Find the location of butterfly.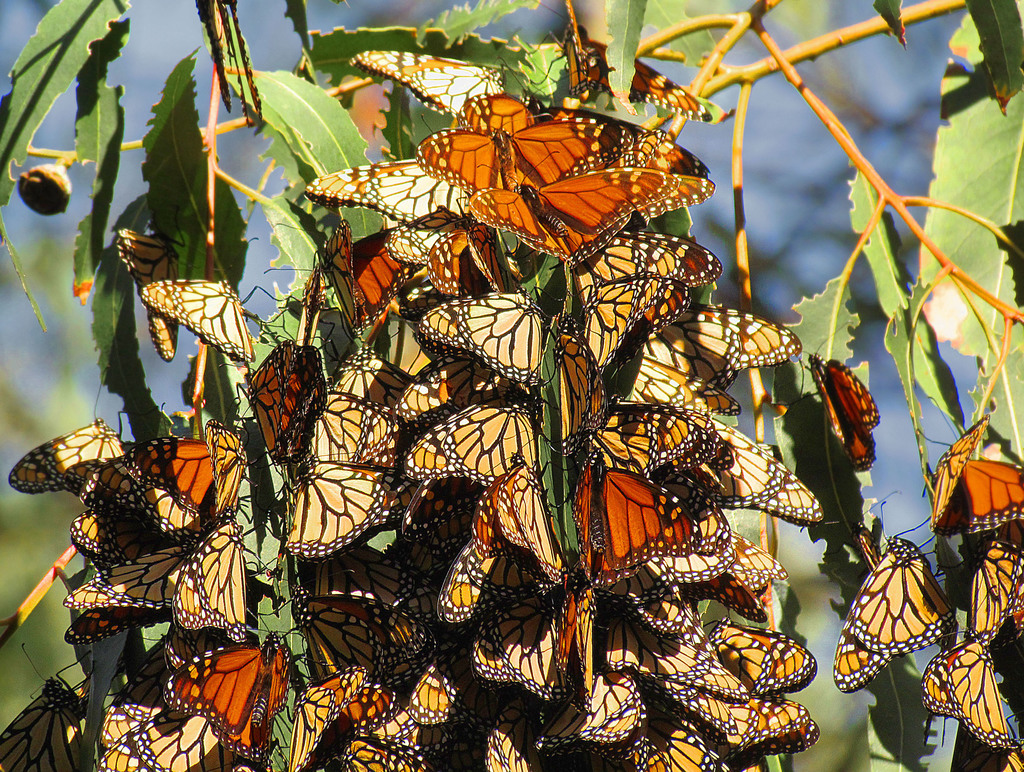
Location: <box>419,284,554,381</box>.
